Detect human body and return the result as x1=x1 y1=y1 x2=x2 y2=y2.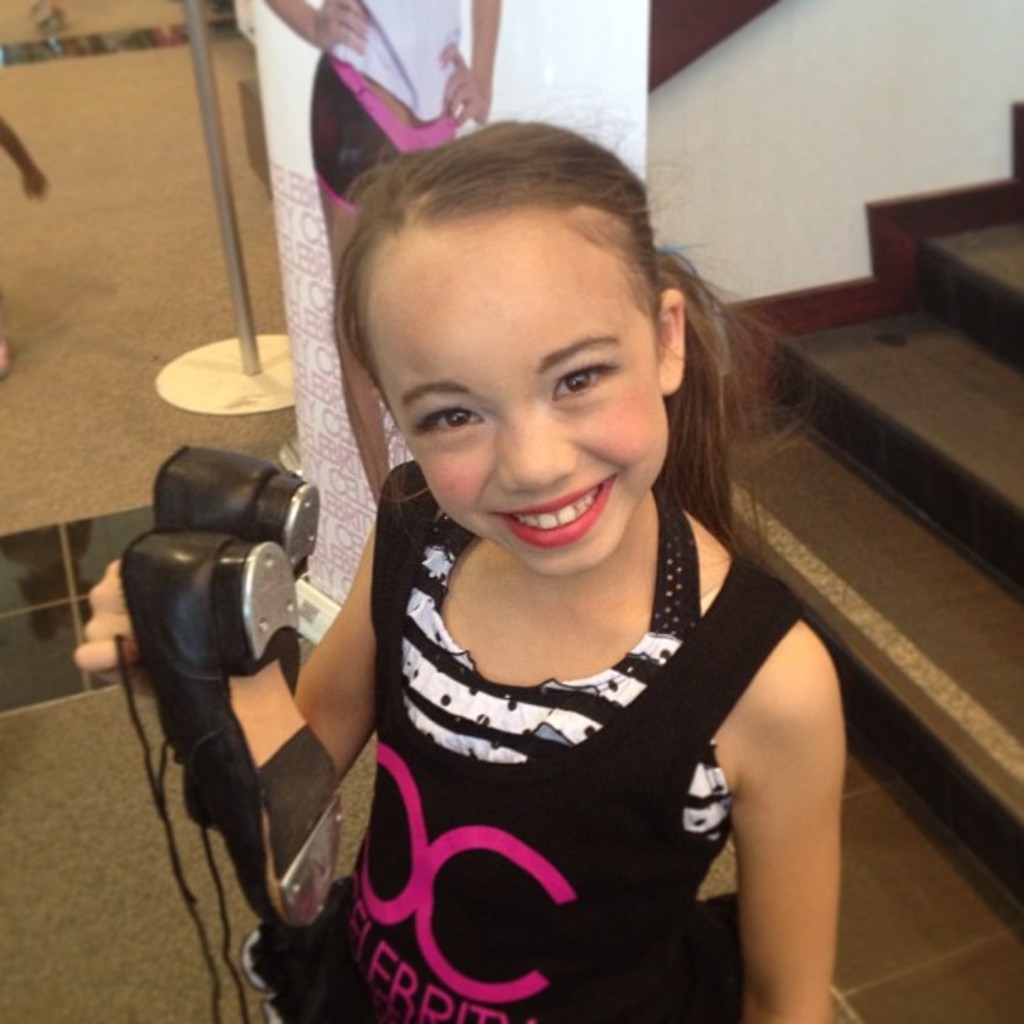
x1=216 y1=109 x2=845 y2=1006.
